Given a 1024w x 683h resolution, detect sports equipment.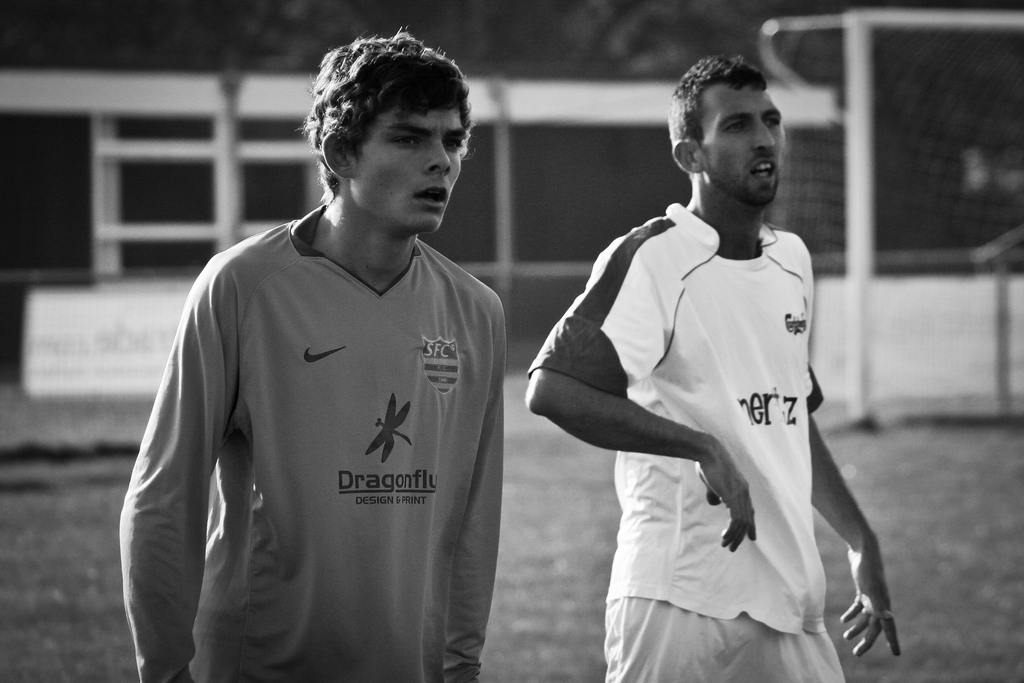
<box>118,204,508,682</box>.
